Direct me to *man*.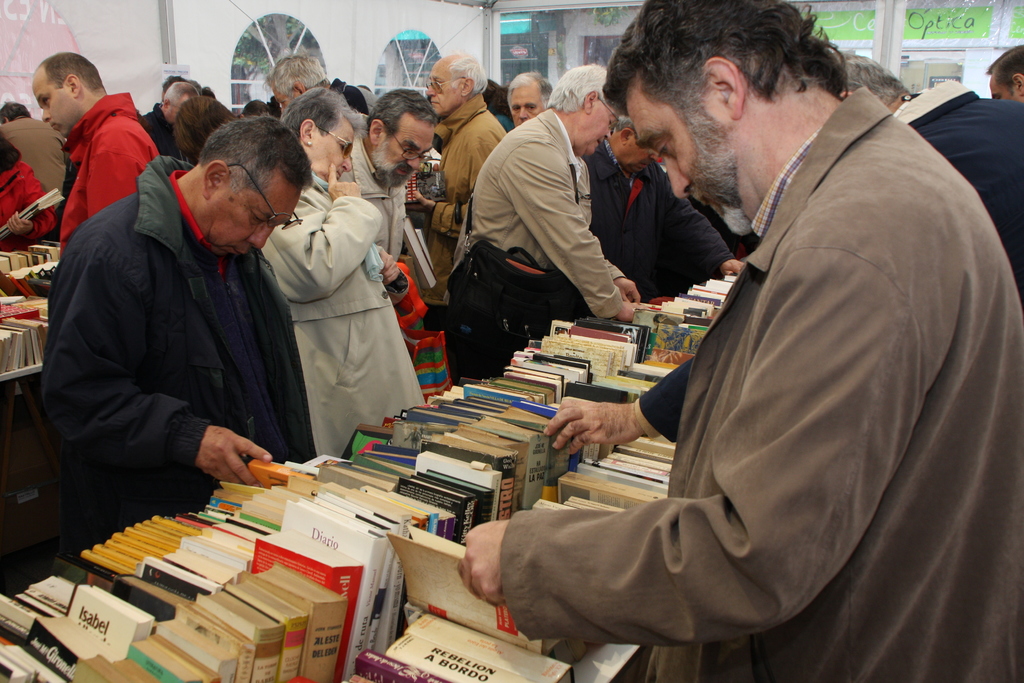
Direction: bbox(37, 110, 316, 566).
